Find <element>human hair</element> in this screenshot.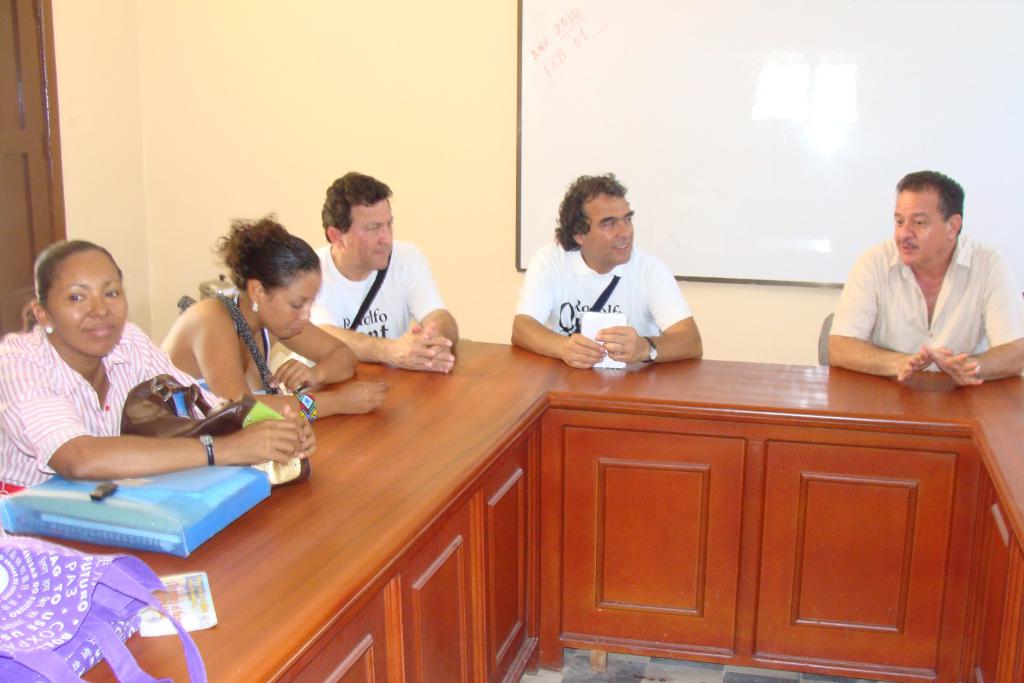
The bounding box for <element>human hair</element> is crop(896, 170, 965, 232).
